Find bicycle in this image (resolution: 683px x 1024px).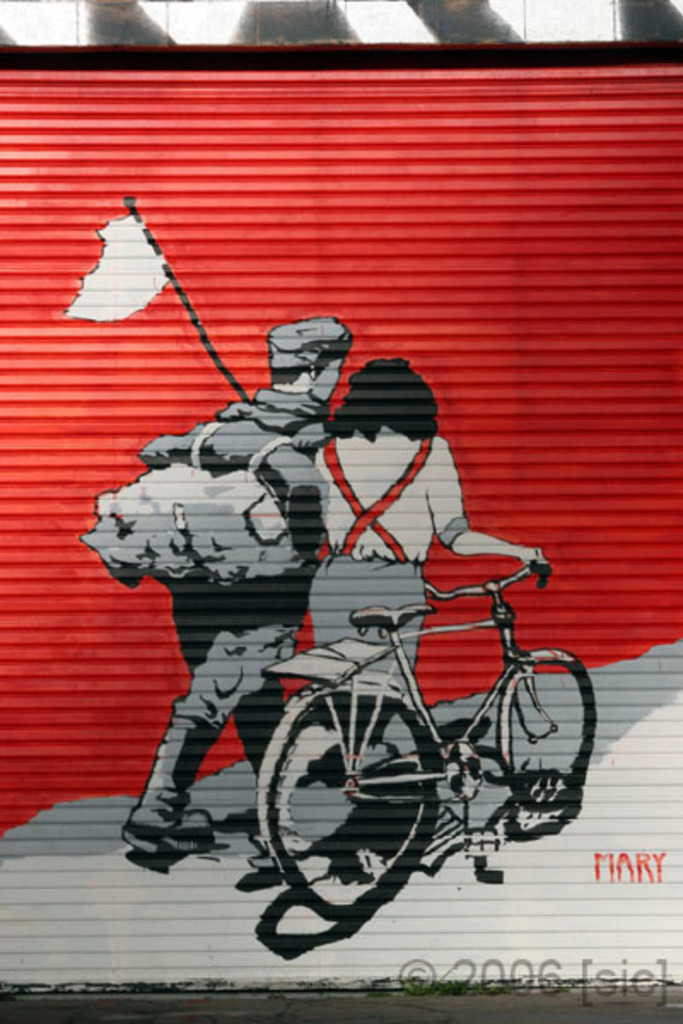
[224, 512, 603, 940].
